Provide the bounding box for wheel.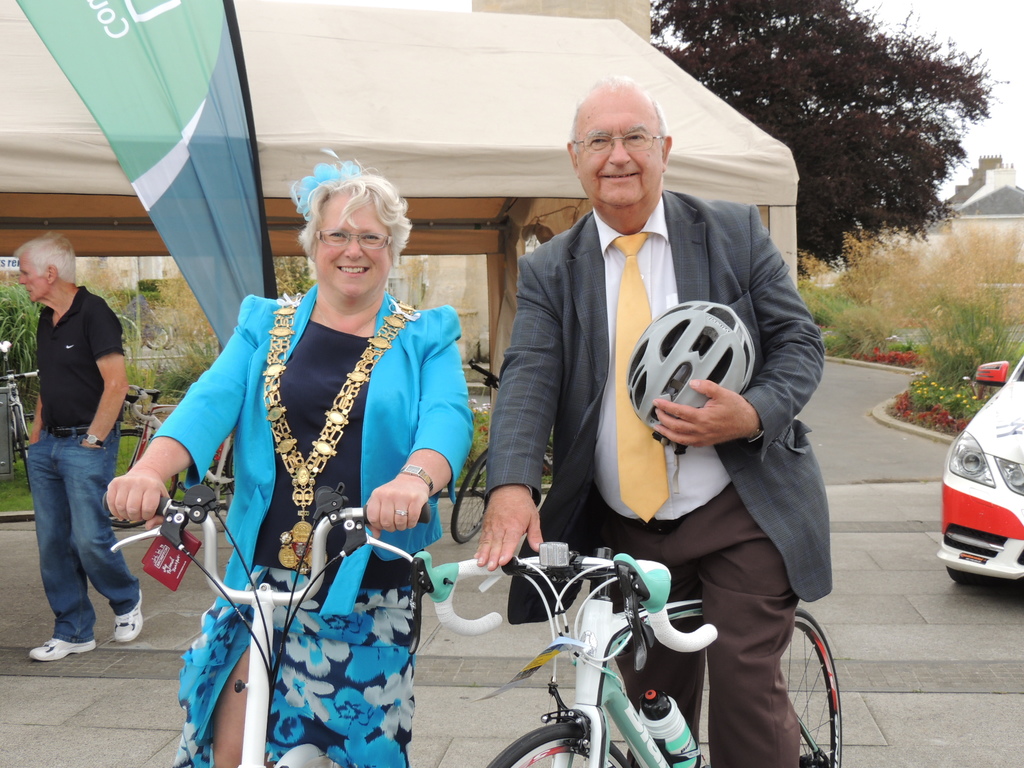
select_region(113, 464, 179, 532).
